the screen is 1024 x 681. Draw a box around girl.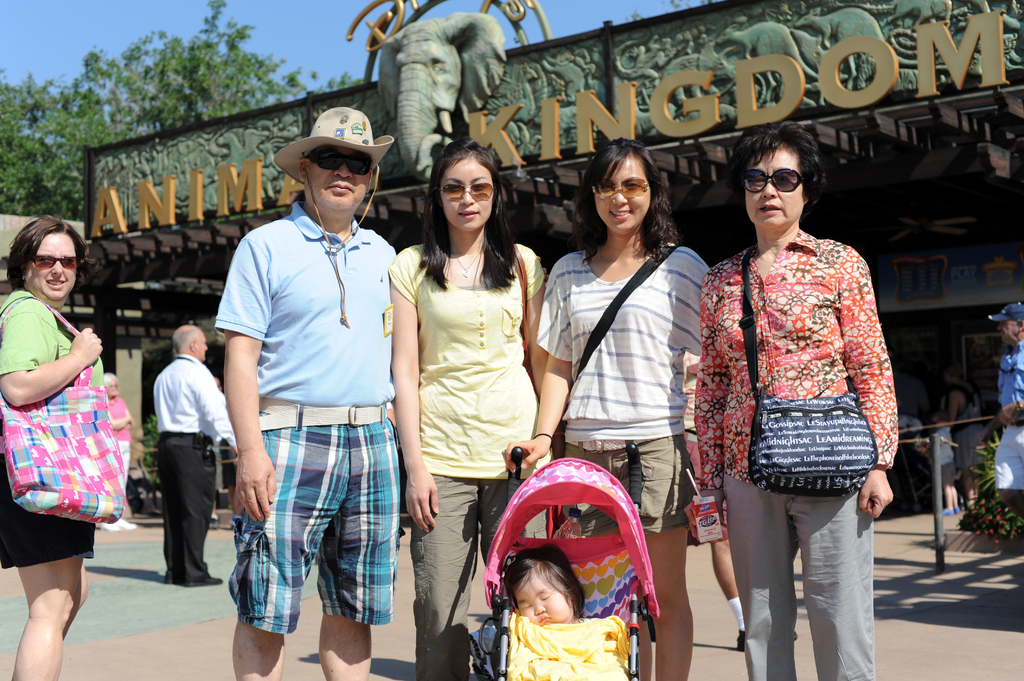
box=[512, 545, 621, 680].
